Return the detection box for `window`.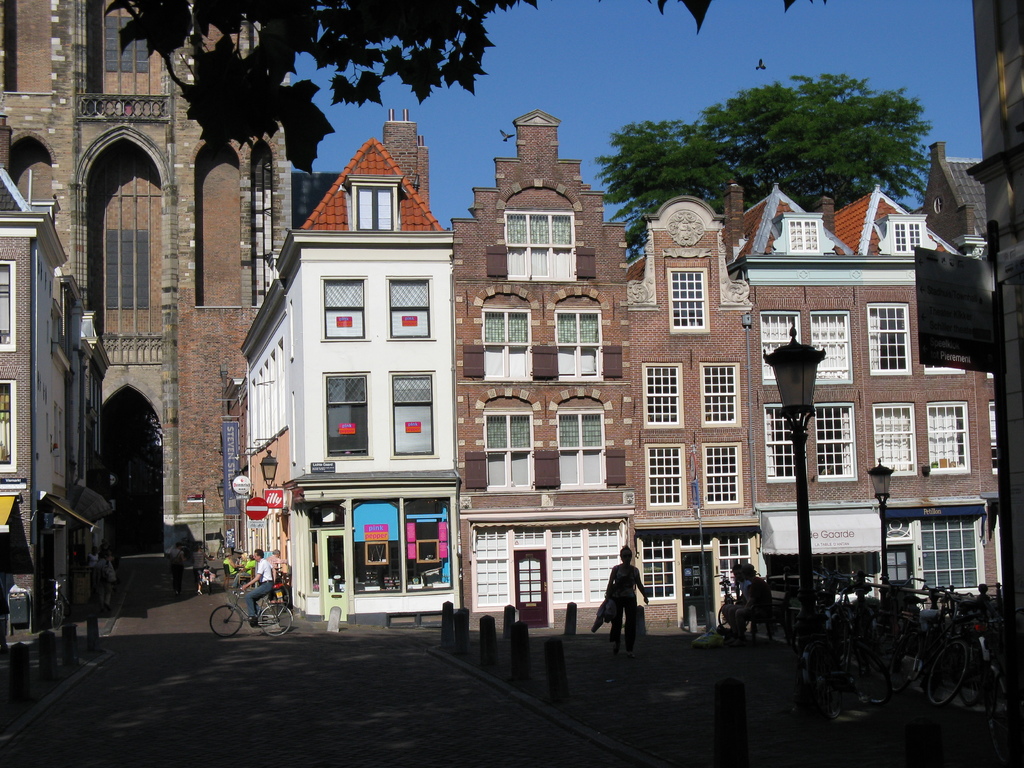
(x1=358, y1=183, x2=398, y2=230).
